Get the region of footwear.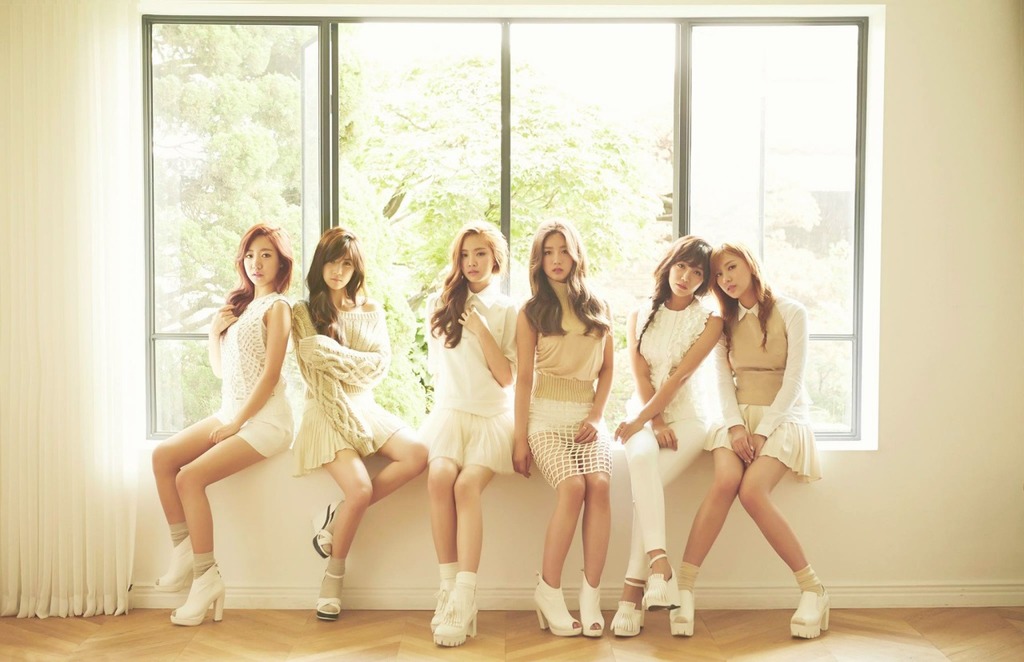
149 538 193 589.
